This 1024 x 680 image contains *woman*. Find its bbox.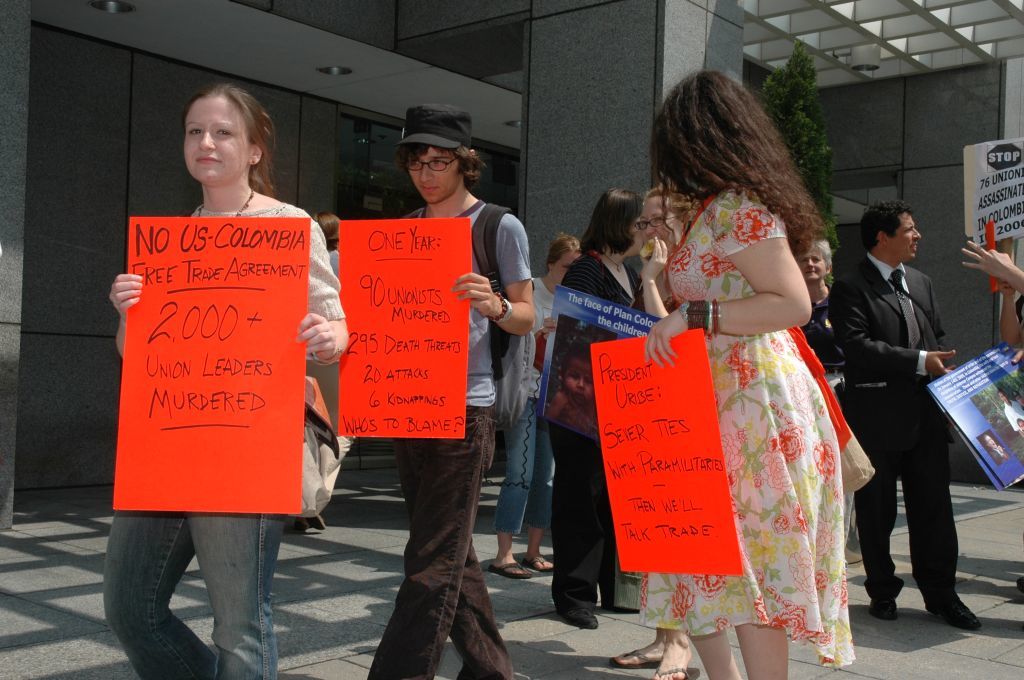
left=545, top=183, right=639, bottom=626.
